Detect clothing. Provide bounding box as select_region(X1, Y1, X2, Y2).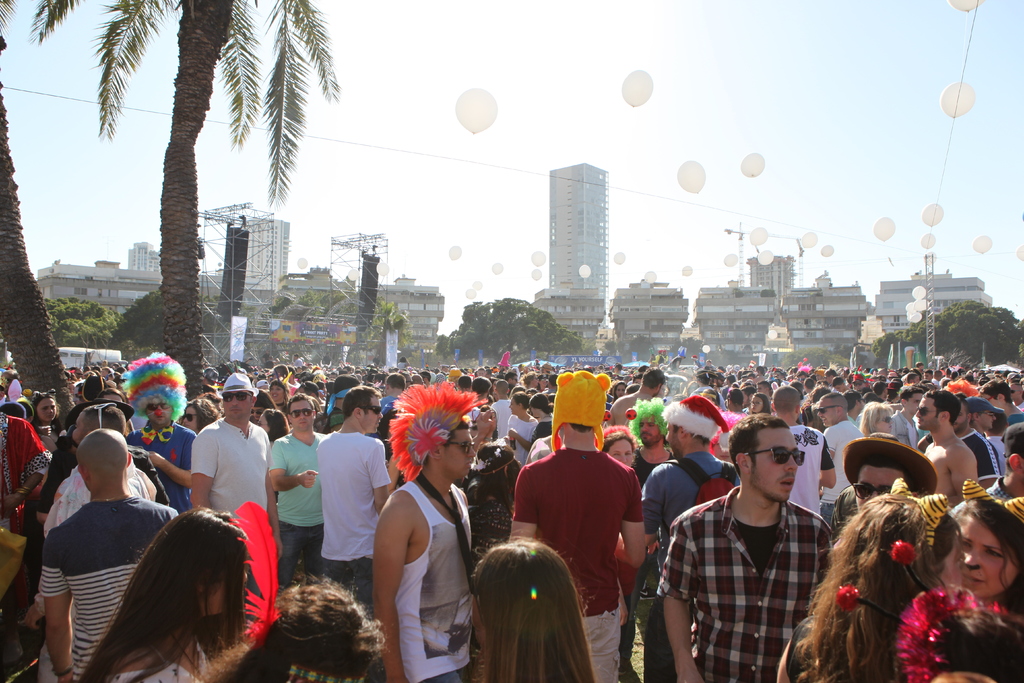
select_region(324, 559, 361, 604).
